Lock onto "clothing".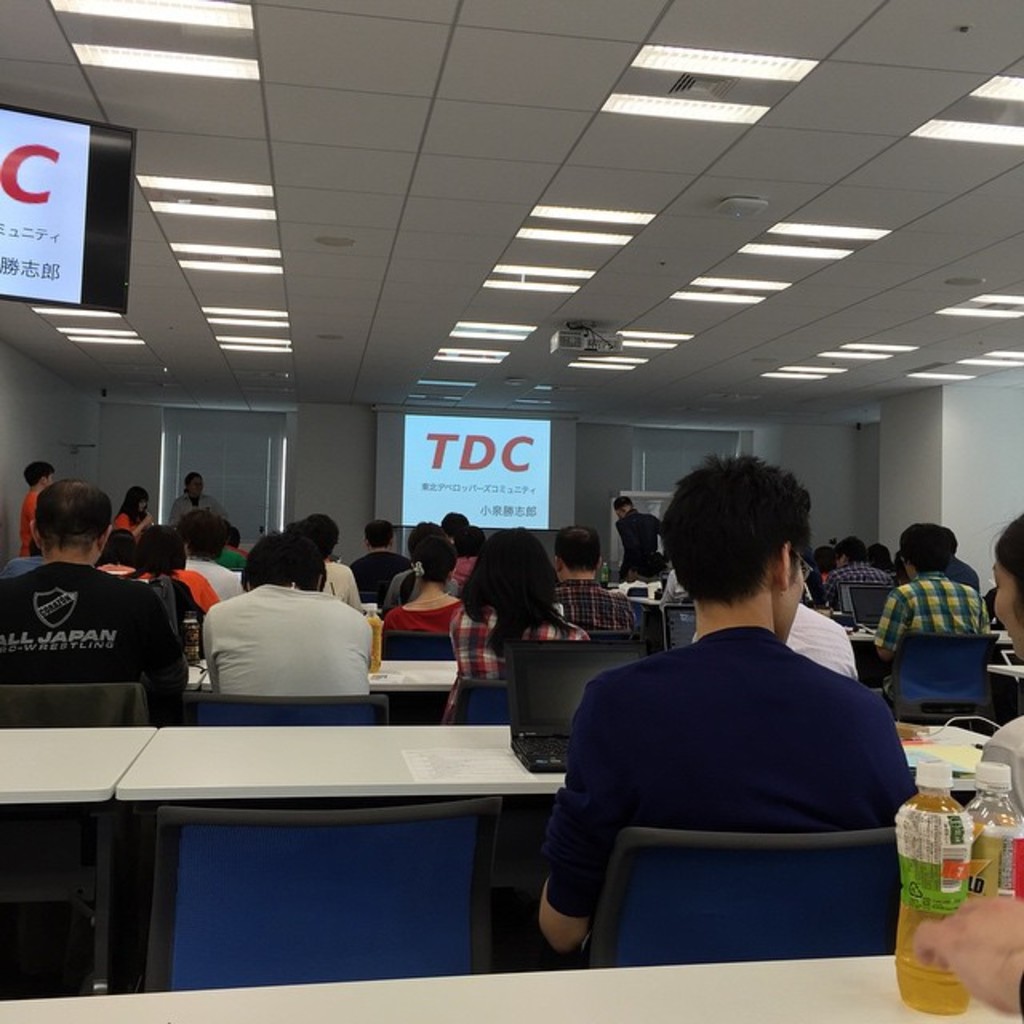
Locked: bbox=[384, 598, 456, 630].
